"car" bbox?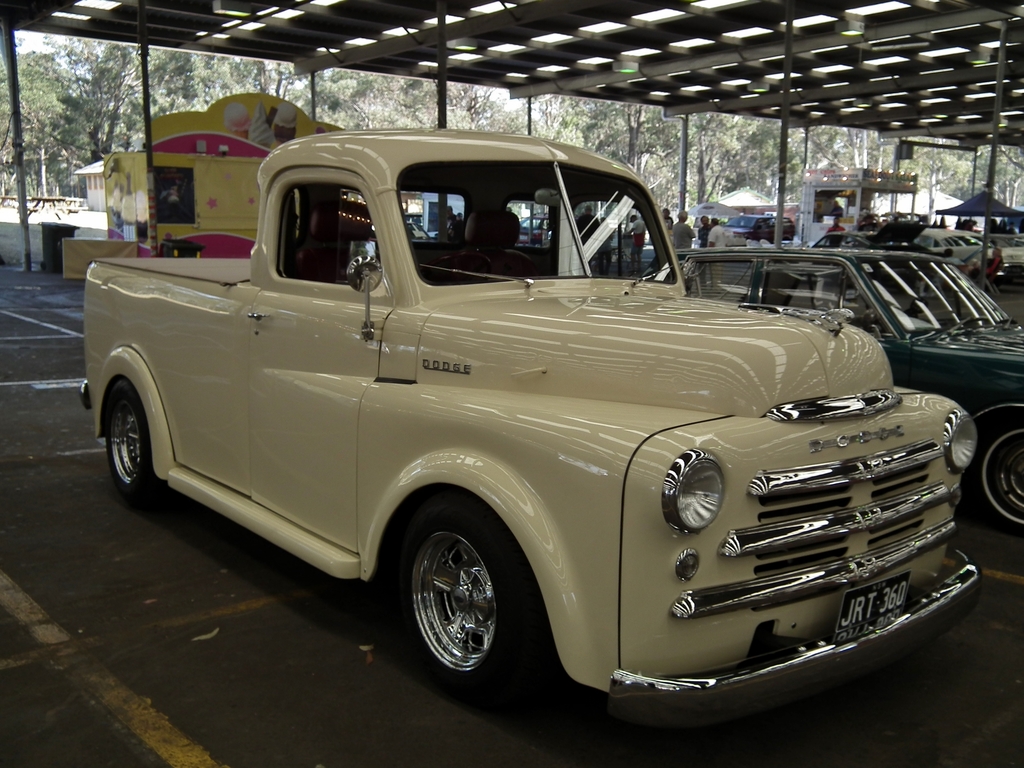
909:224:991:264
